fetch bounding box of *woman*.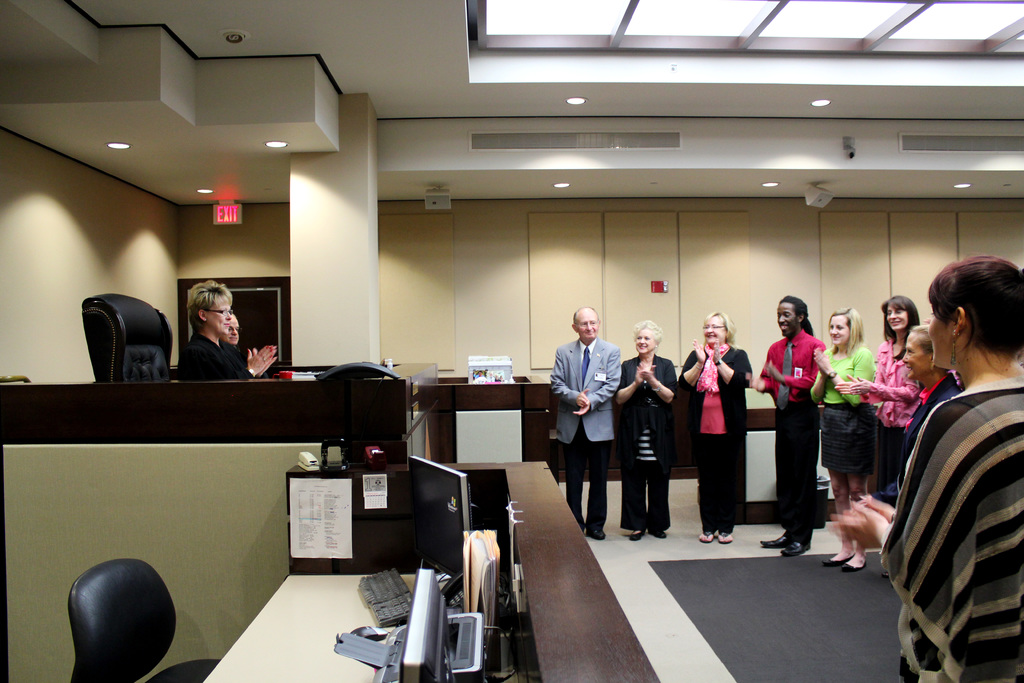
Bbox: rect(829, 291, 924, 491).
